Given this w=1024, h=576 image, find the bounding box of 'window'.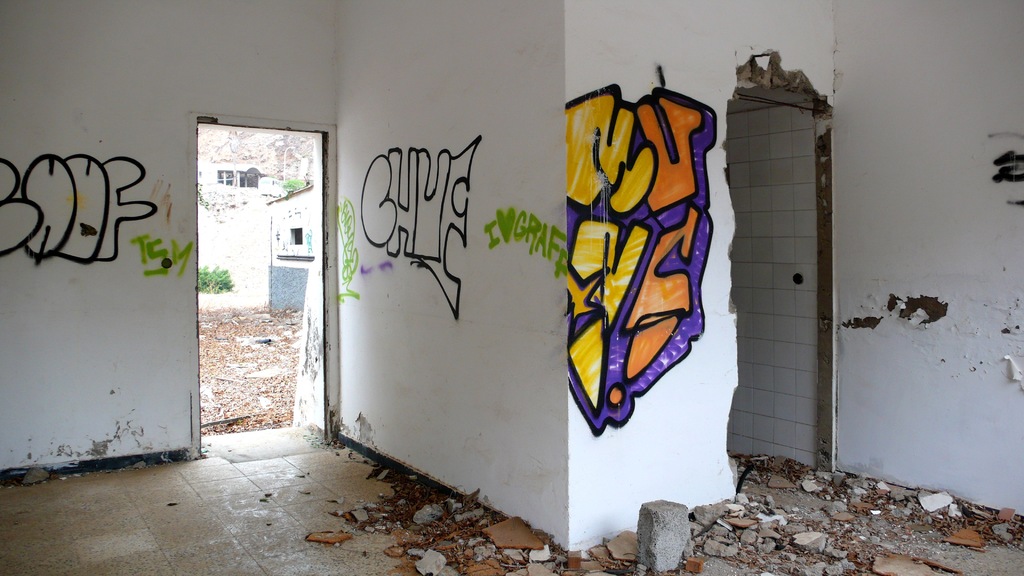
x1=239, y1=168, x2=263, y2=186.
